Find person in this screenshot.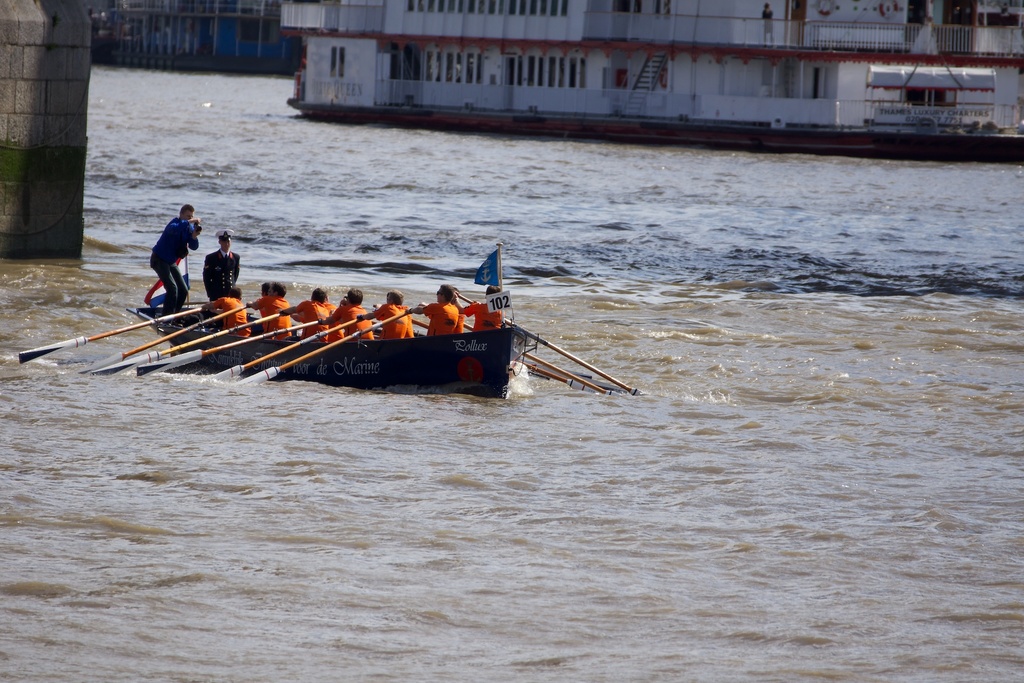
The bounding box for person is box(405, 281, 462, 333).
